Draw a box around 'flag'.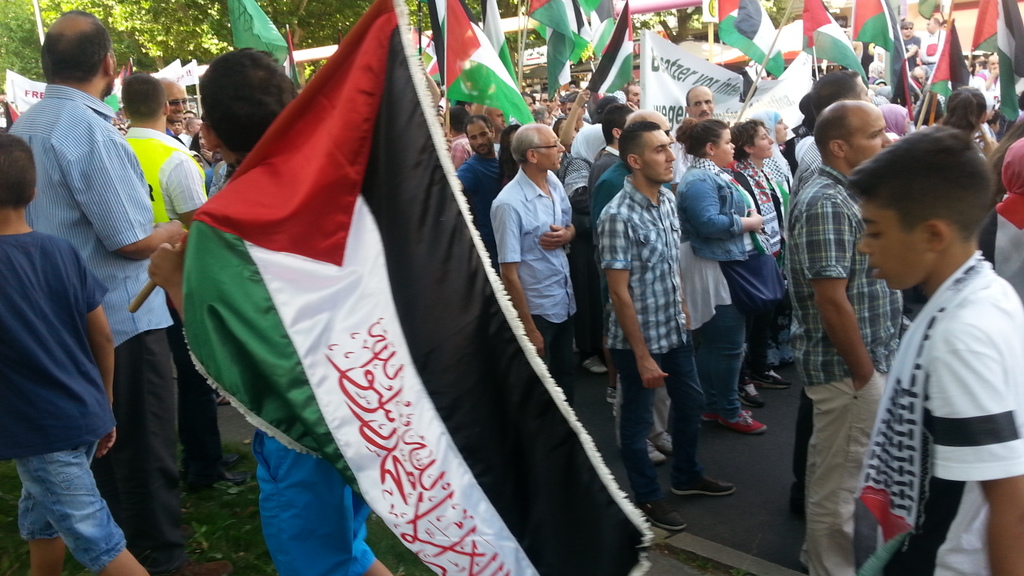
bbox=[573, 0, 603, 56].
